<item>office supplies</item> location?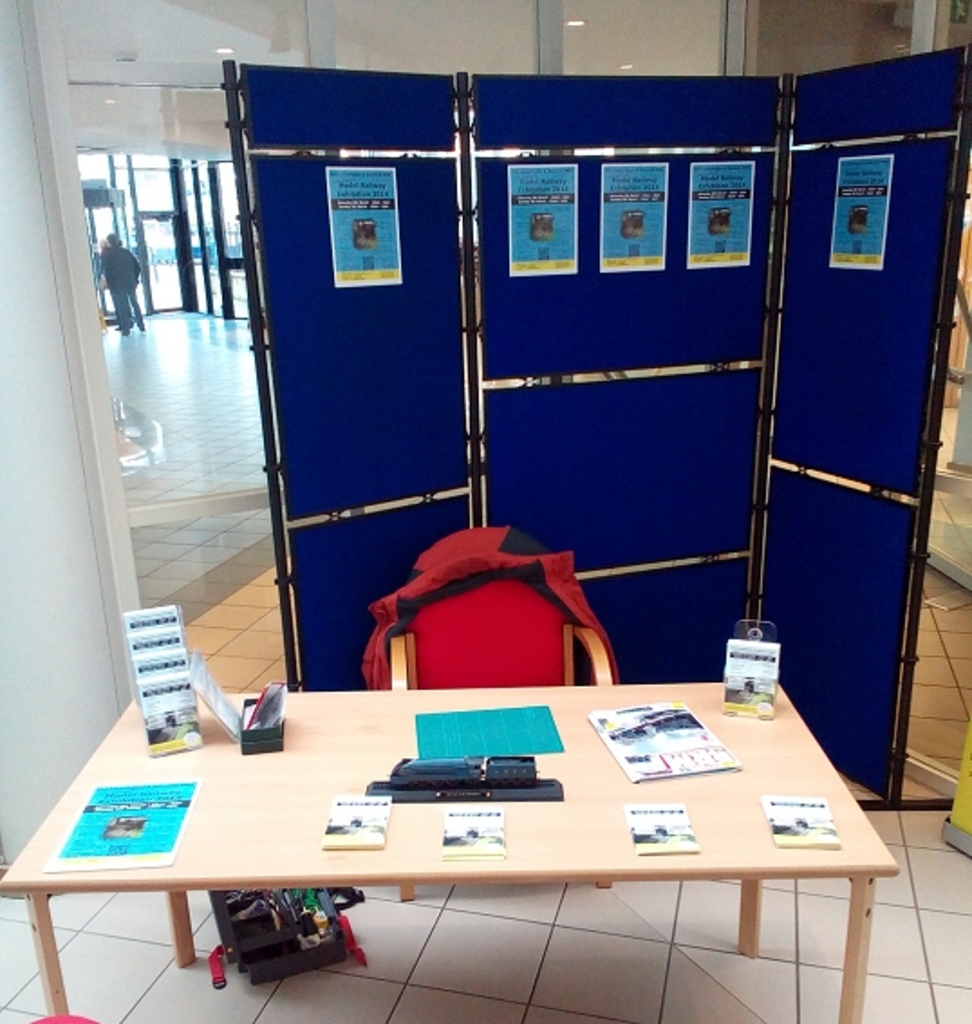
[x1=193, y1=657, x2=240, y2=735]
